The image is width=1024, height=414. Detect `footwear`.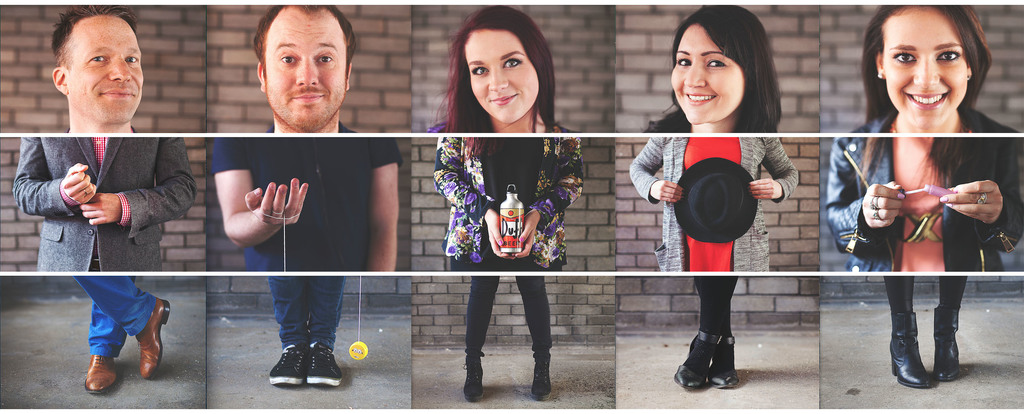
Detection: bbox(136, 297, 170, 378).
